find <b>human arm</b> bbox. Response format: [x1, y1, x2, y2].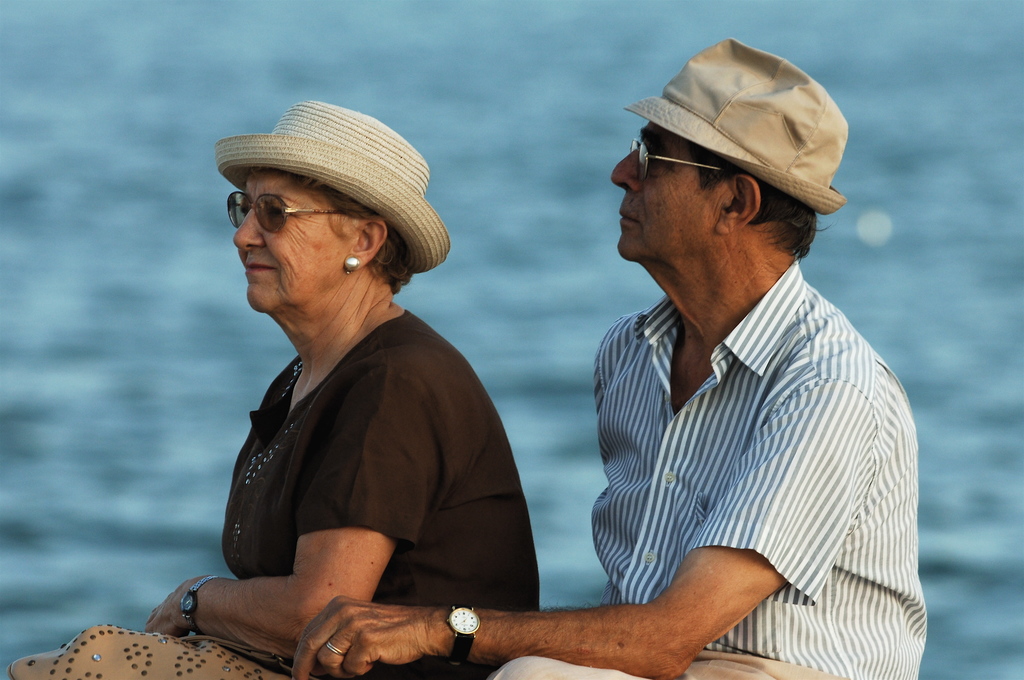
[132, 372, 412, 676].
